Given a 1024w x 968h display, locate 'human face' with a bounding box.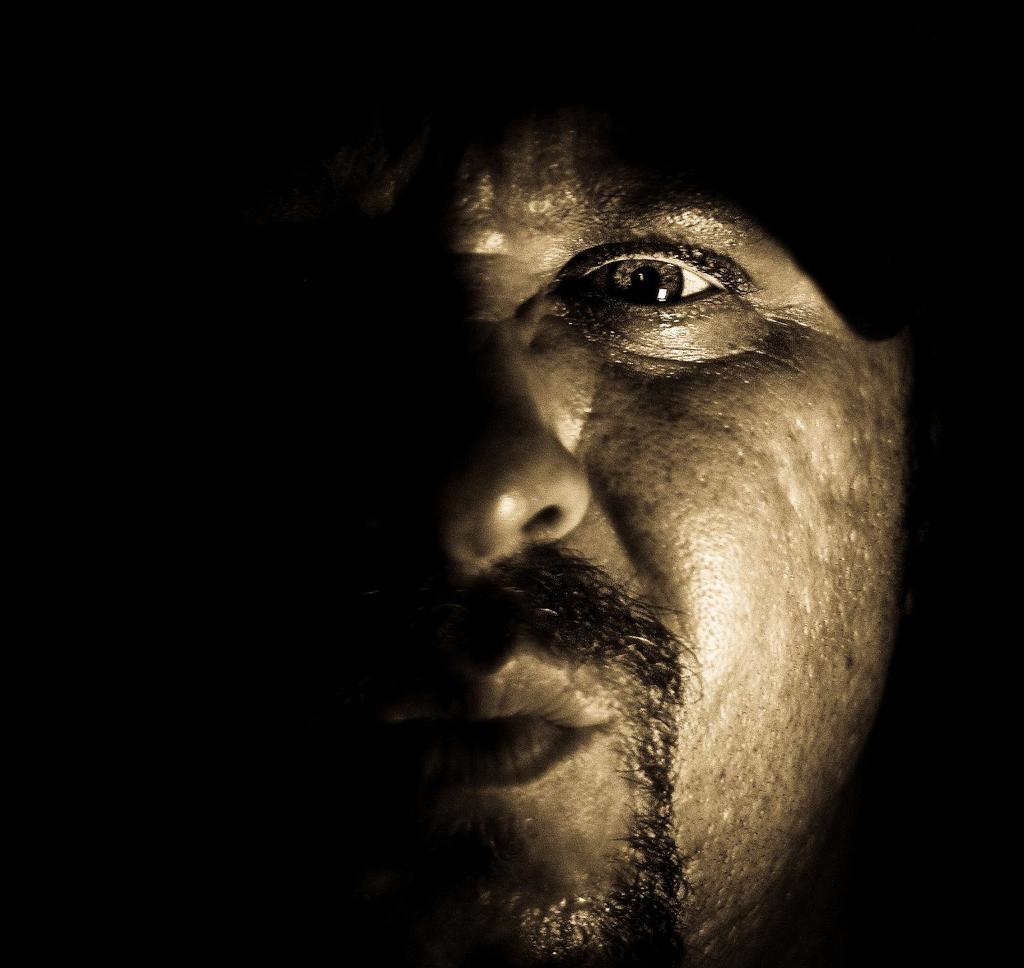
Located: x1=404, y1=86, x2=891, y2=959.
